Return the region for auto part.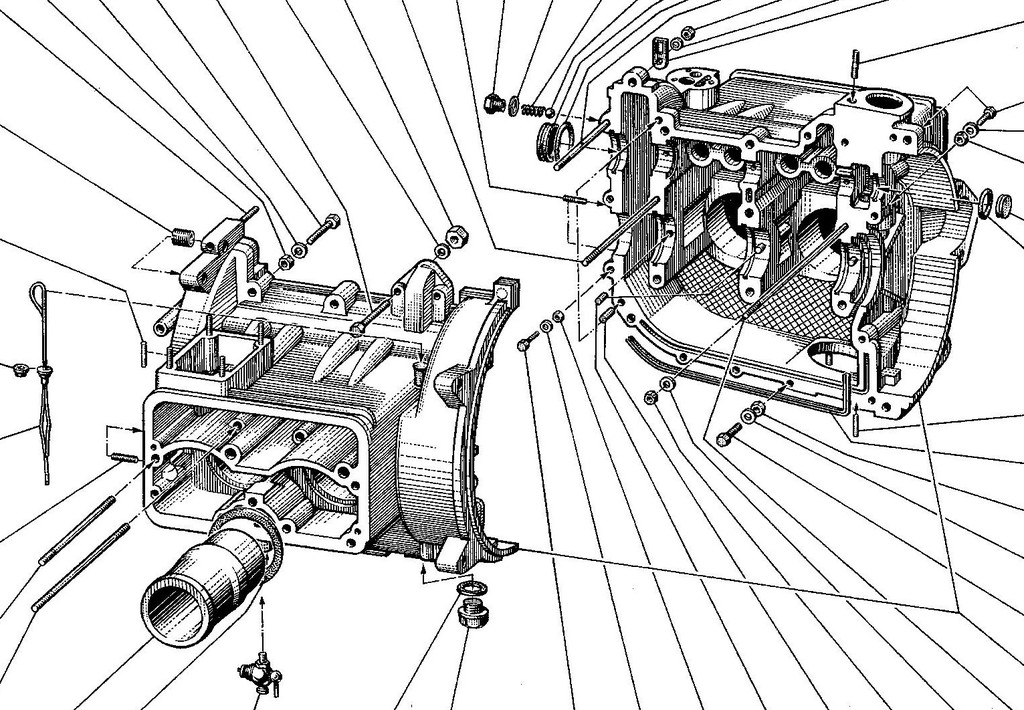
977:179:989:220.
